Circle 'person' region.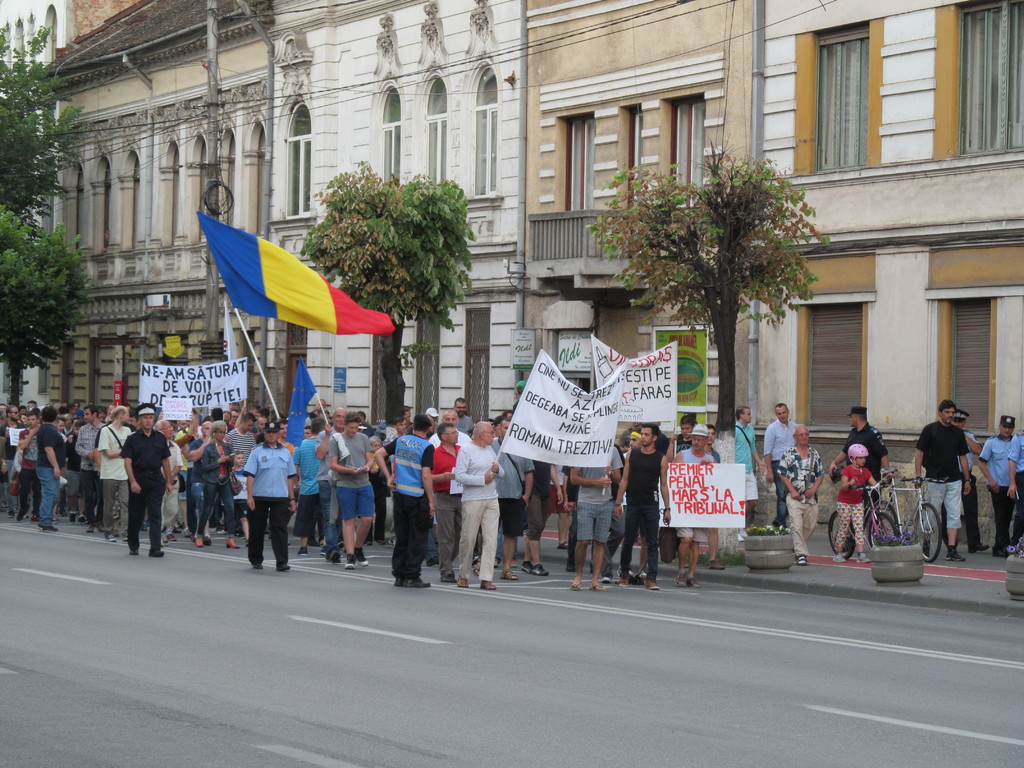
Region: {"left": 428, "top": 426, "right": 461, "bottom": 586}.
